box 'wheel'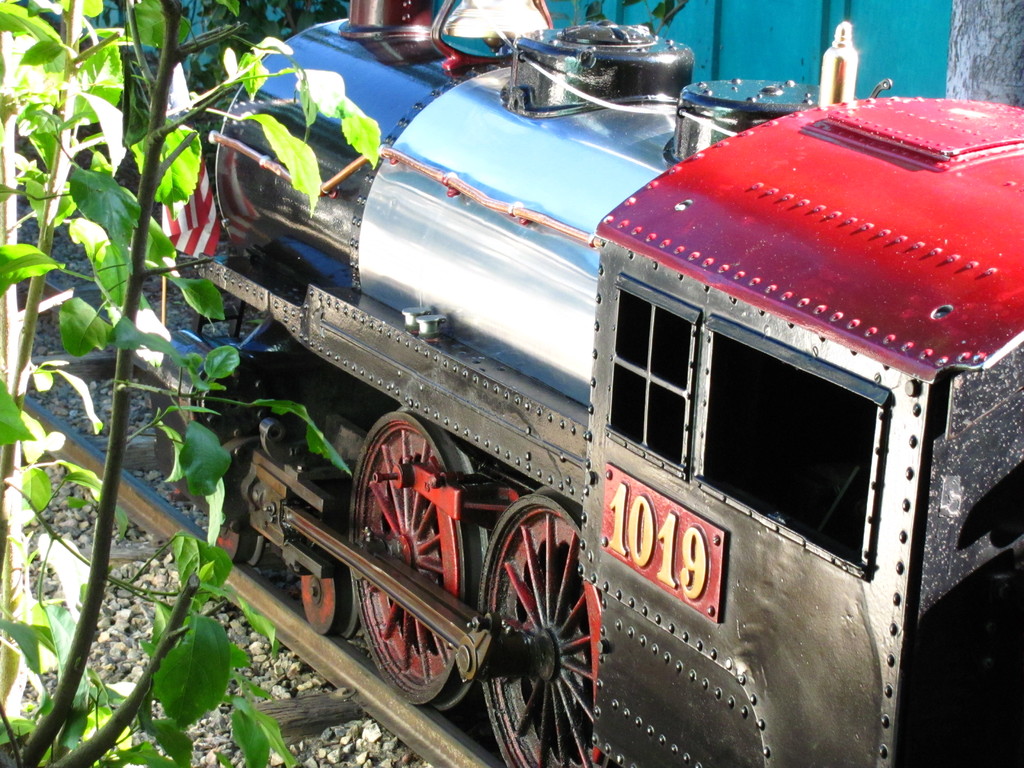
<region>342, 425, 478, 694</region>
